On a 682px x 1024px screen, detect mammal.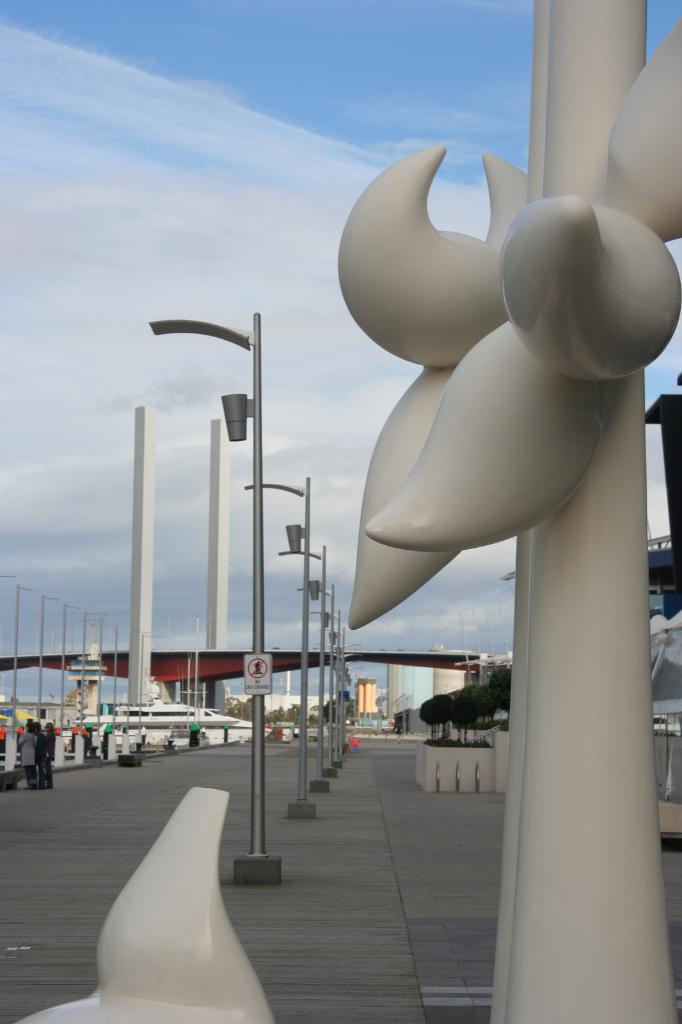
43 721 55 795.
